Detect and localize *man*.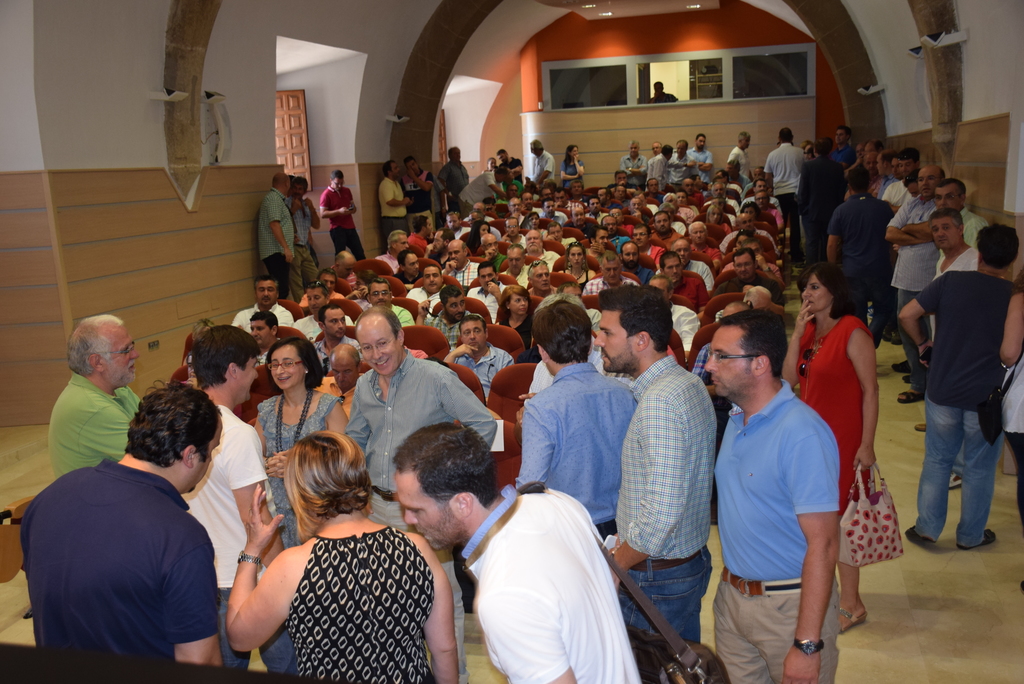
Localized at box=[618, 140, 644, 183].
